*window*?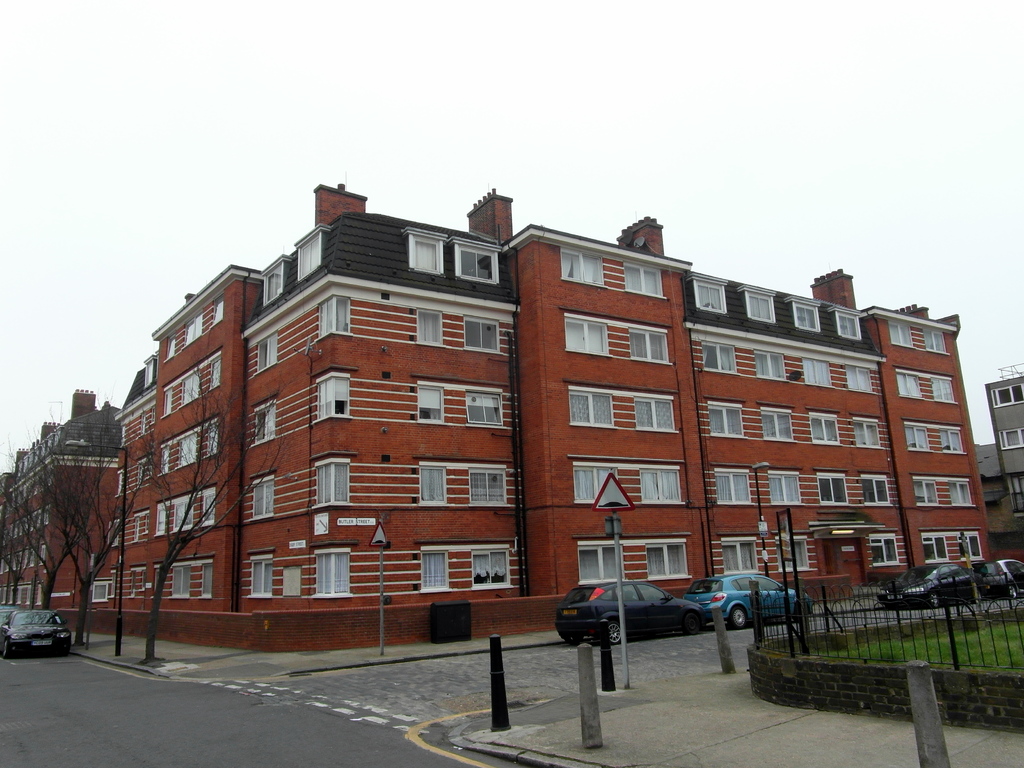
left=459, top=316, right=500, bottom=353
